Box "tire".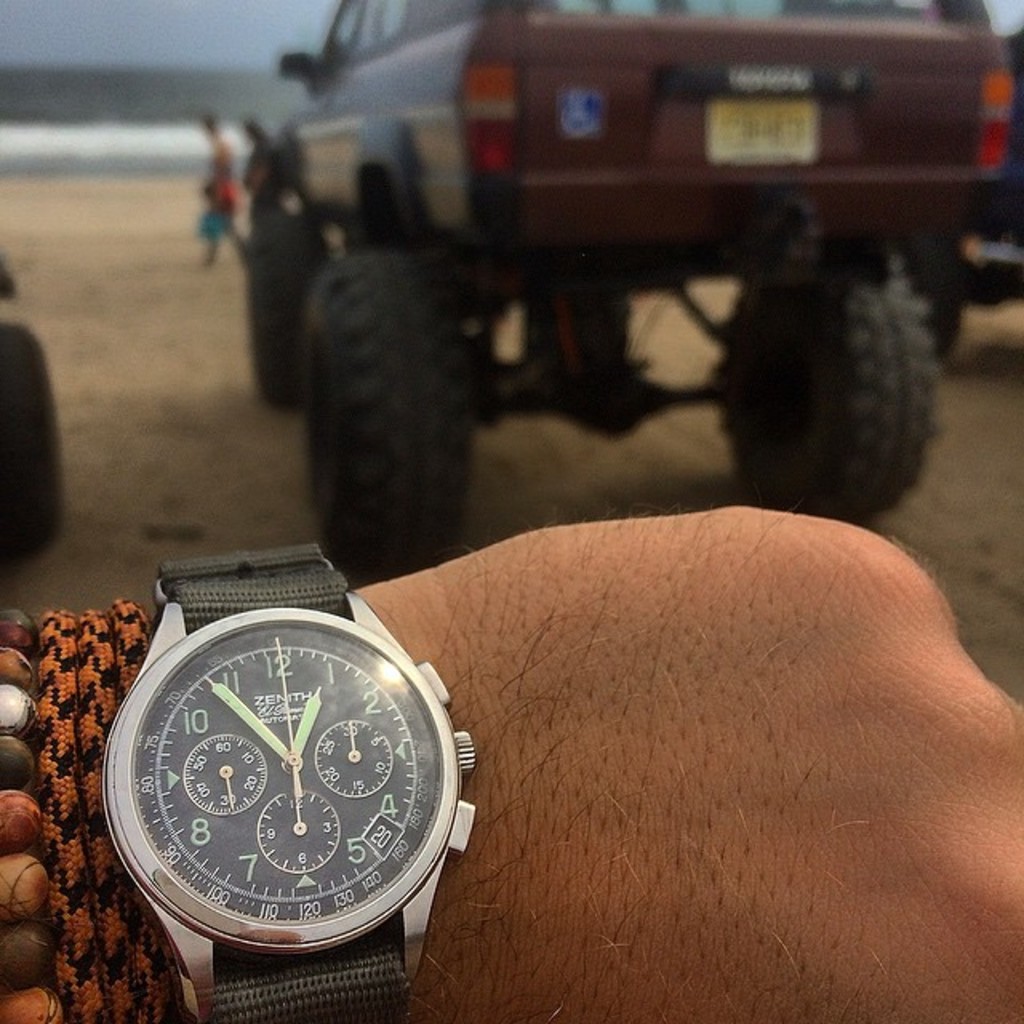
{"left": 520, "top": 296, "right": 630, "bottom": 360}.
